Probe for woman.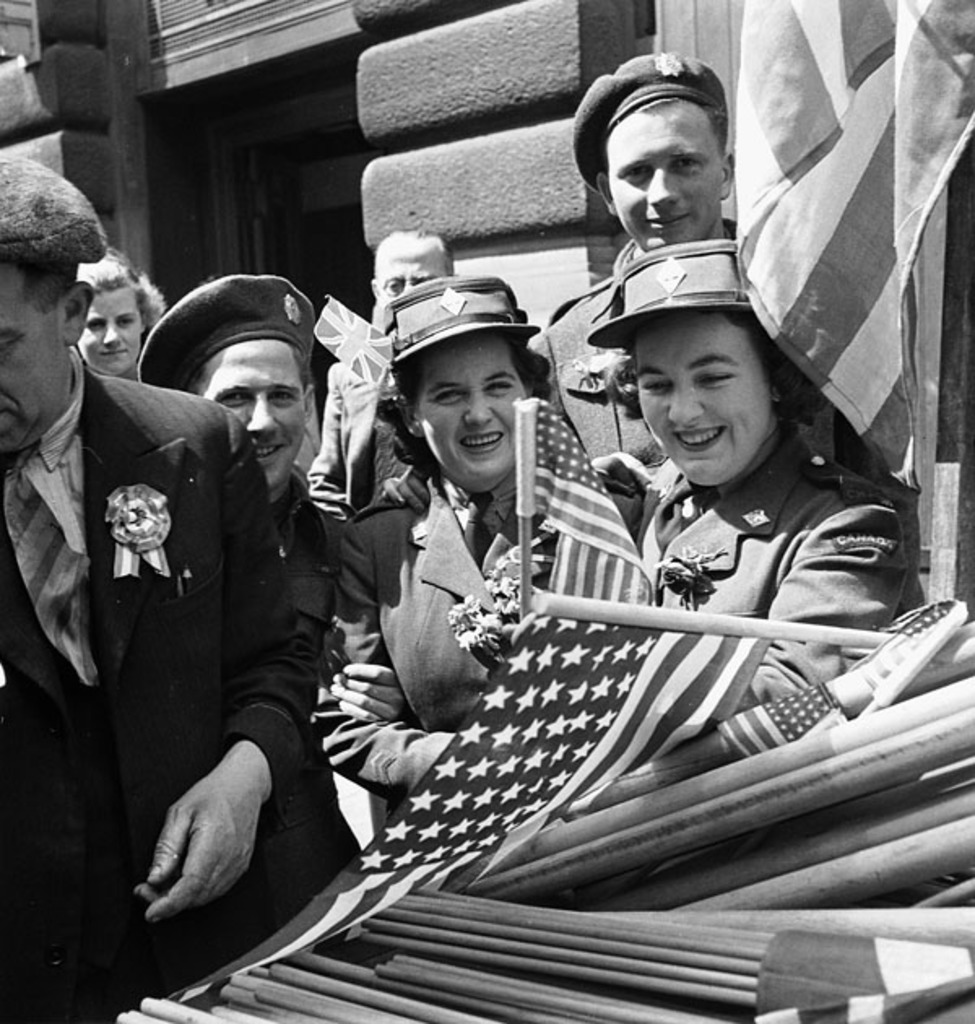
Probe result: 608, 244, 912, 712.
